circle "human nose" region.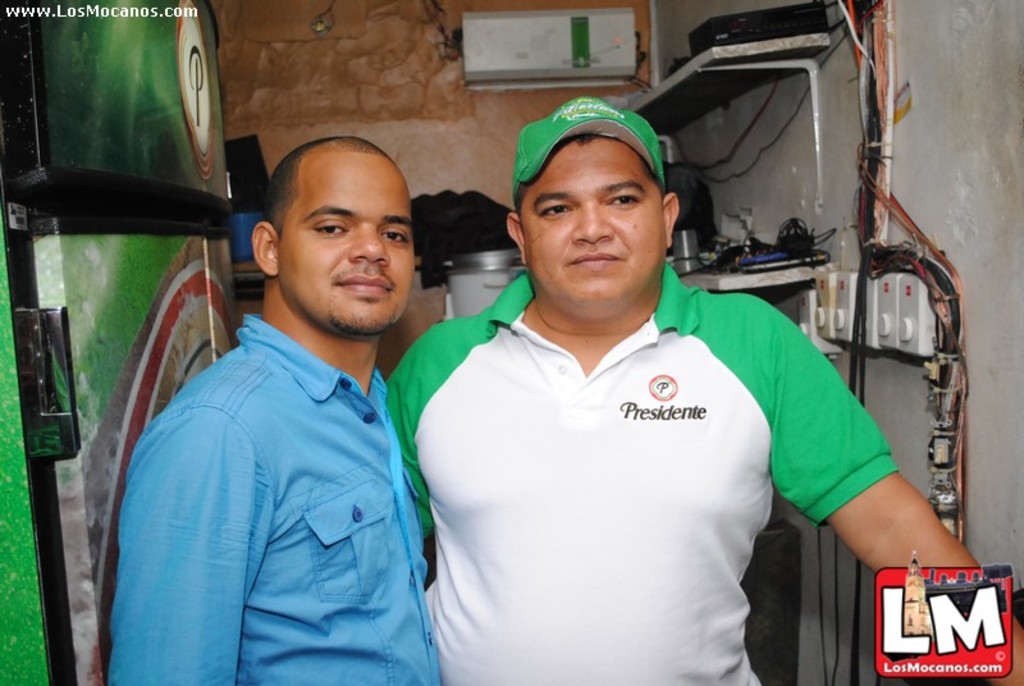
Region: 568/202/617/243.
